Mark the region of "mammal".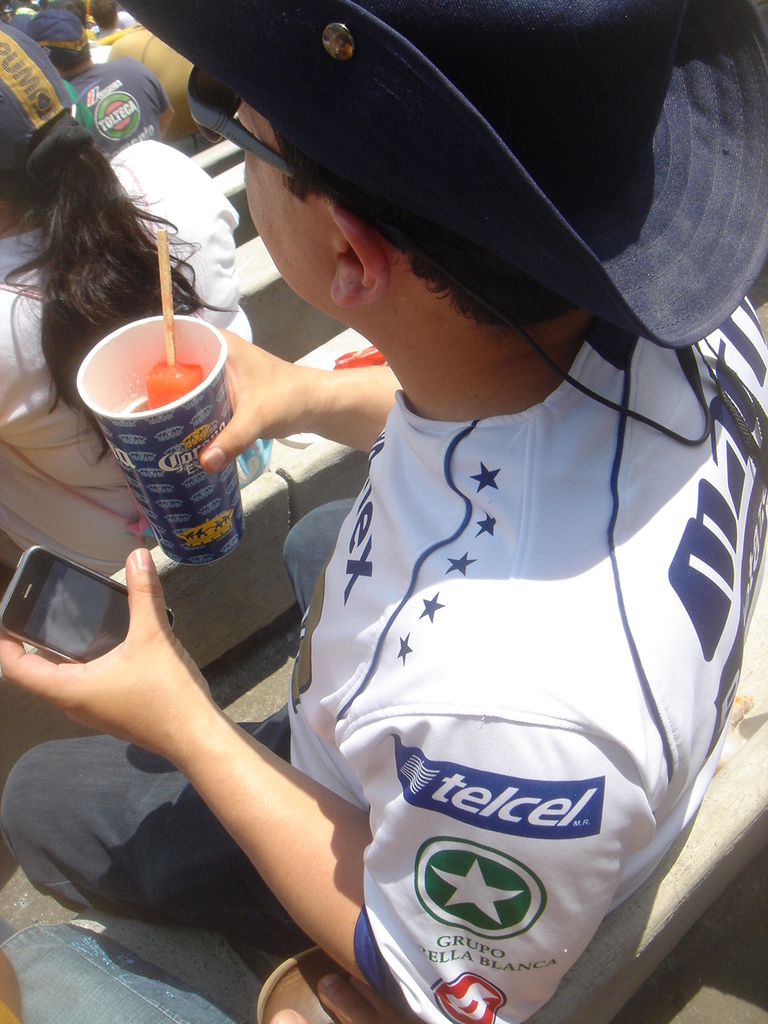
Region: [260, 950, 406, 1023].
